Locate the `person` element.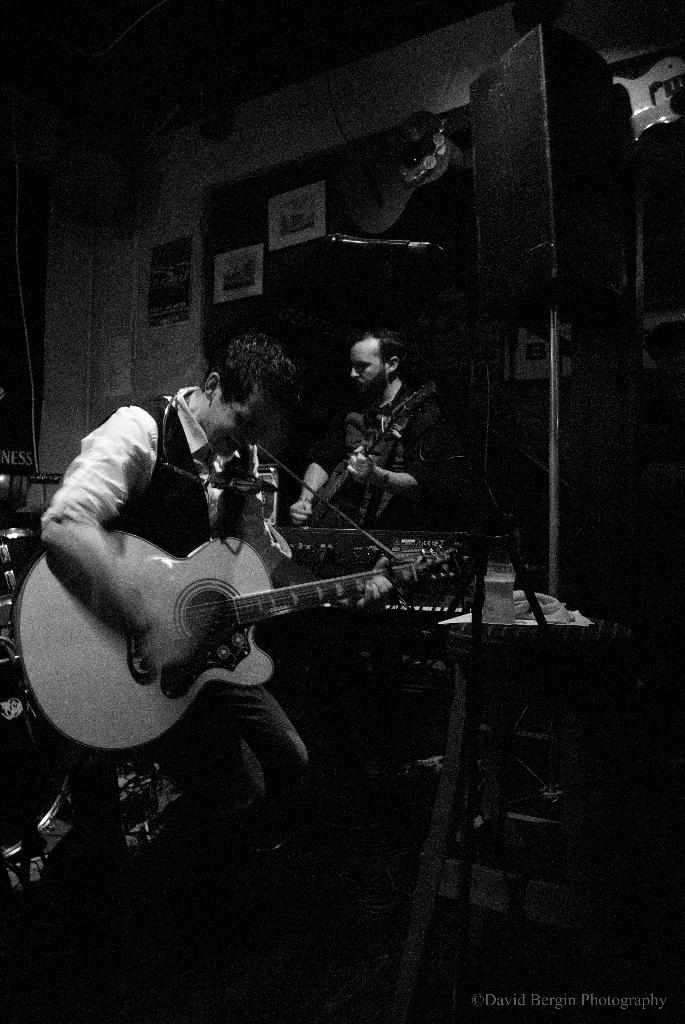
Element bbox: (x1=269, y1=321, x2=494, y2=560).
